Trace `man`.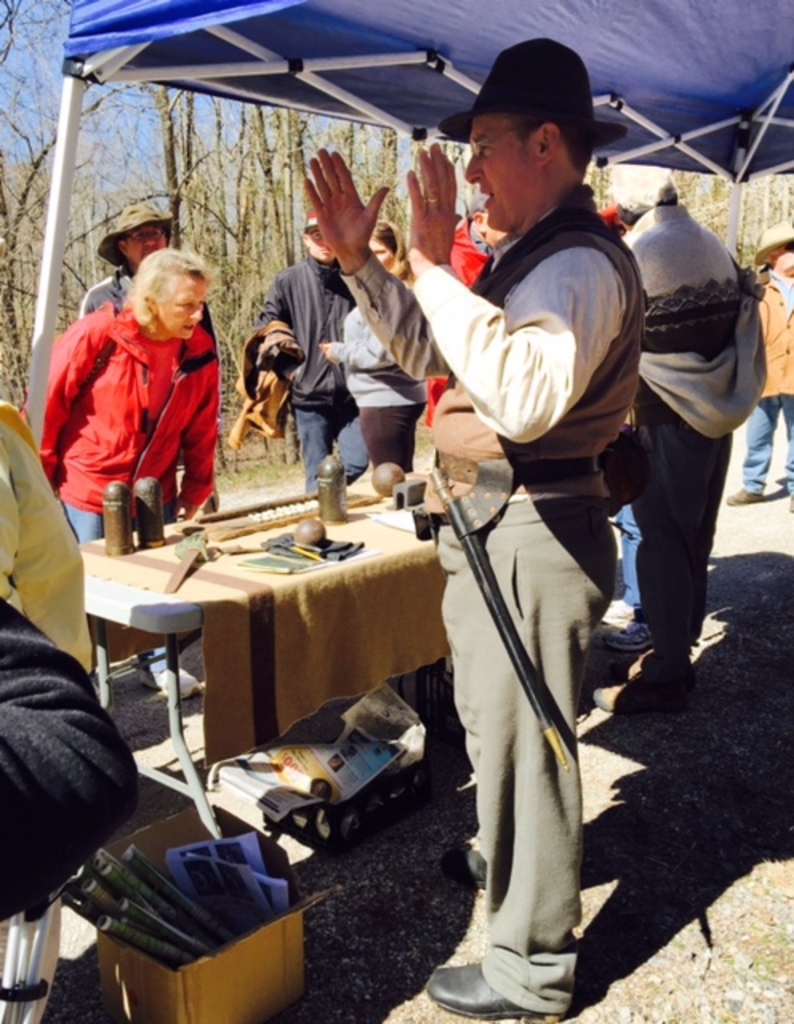
Traced to (left=263, top=214, right=351, bottom=494).
